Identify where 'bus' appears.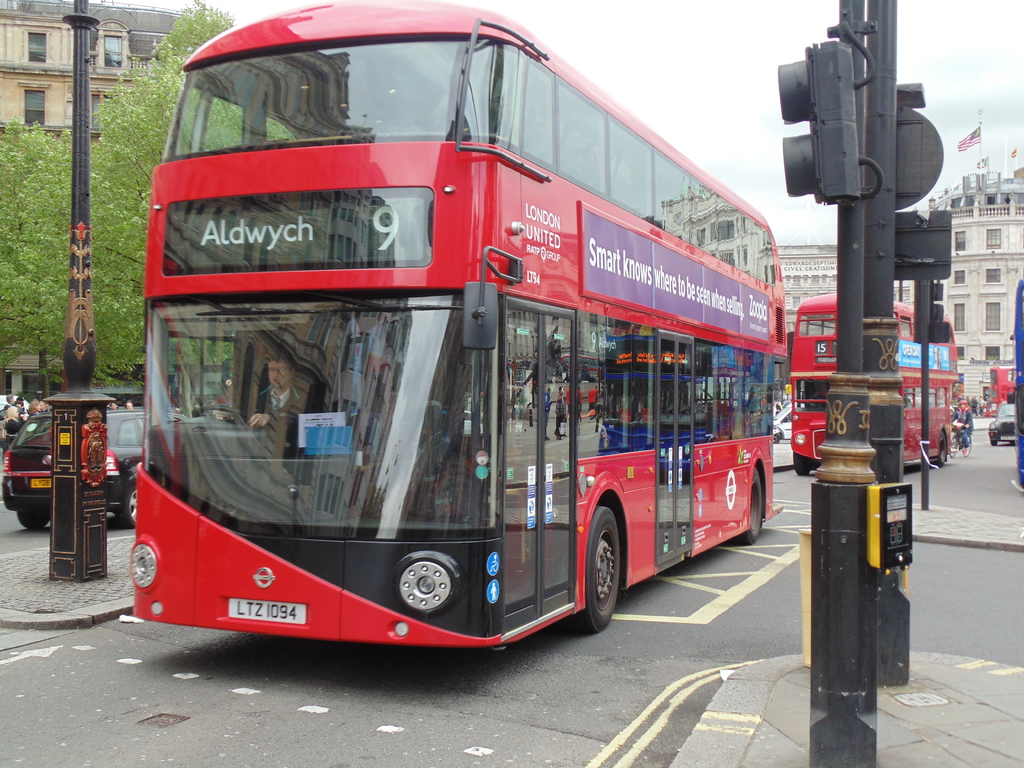
Appears at <region>790, 292, 956, 474</region>.
